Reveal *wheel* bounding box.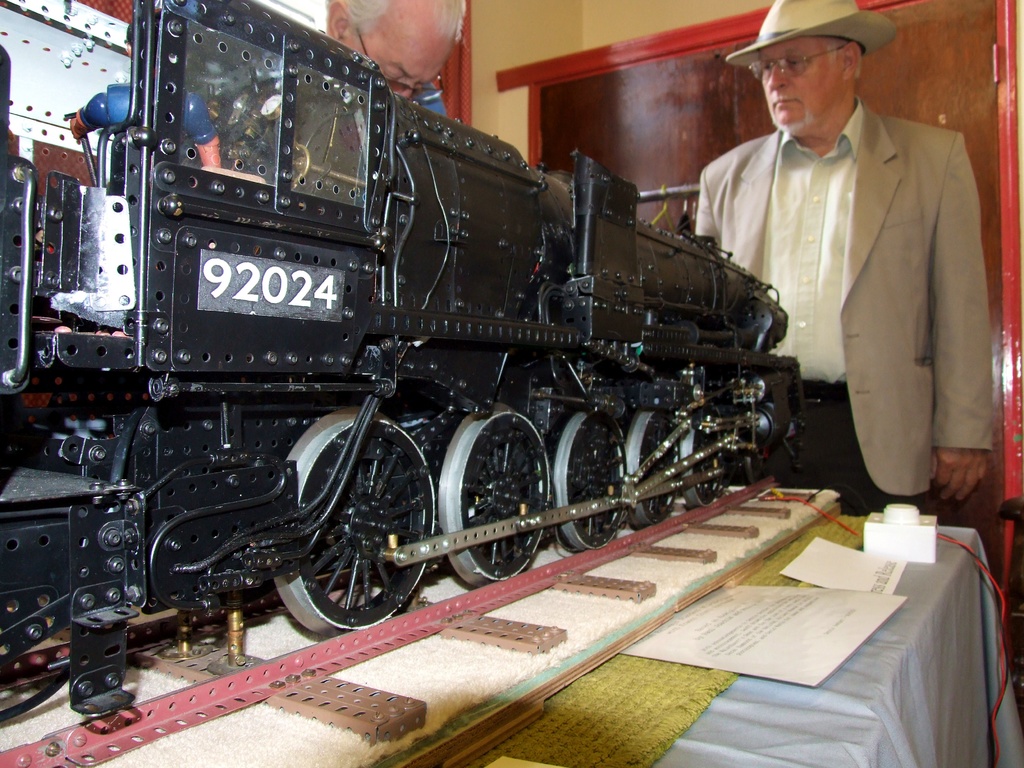
Revealed: x1=553 y1=409 x2=627 y2=552.
